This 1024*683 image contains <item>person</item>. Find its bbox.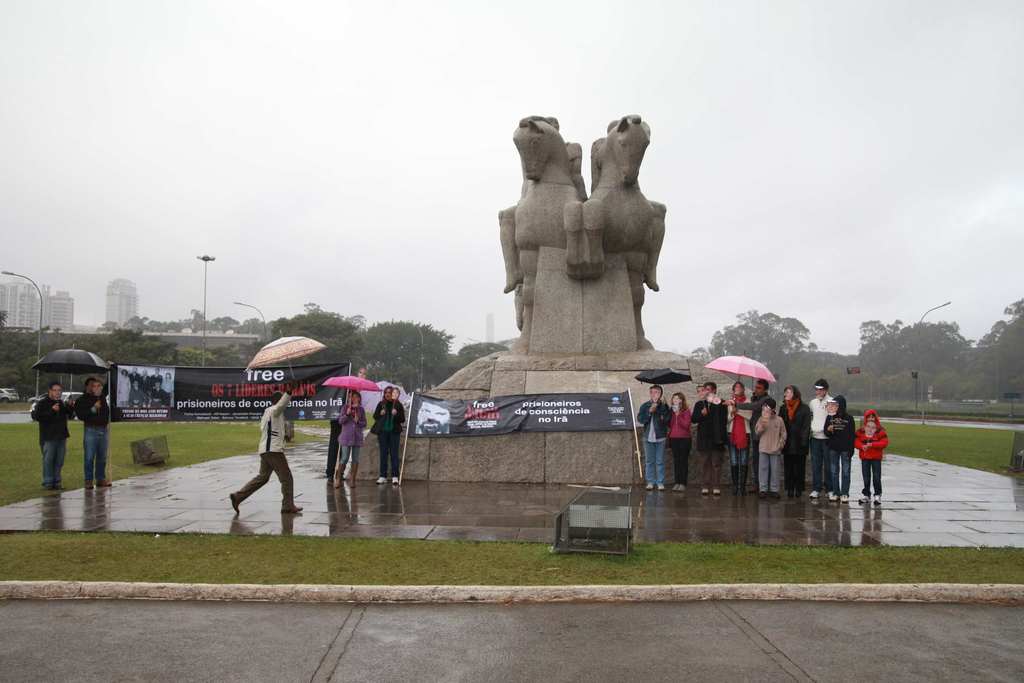
726, 381, 753, 491.
